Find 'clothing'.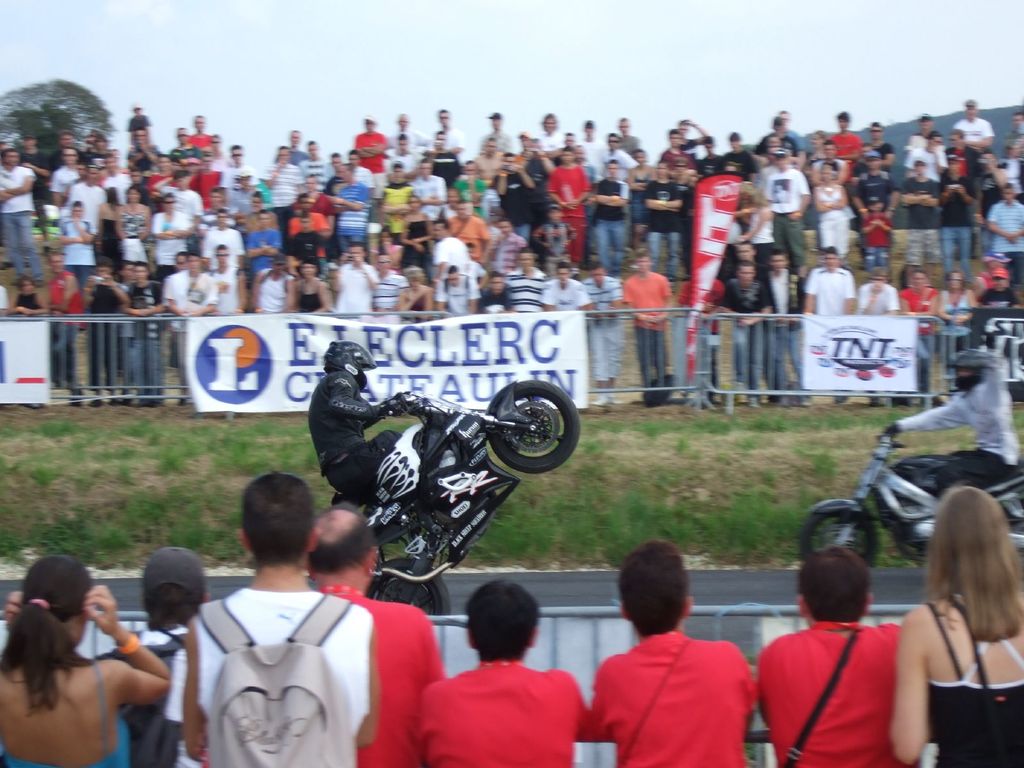
select_region(250, 209, 282, 228).
